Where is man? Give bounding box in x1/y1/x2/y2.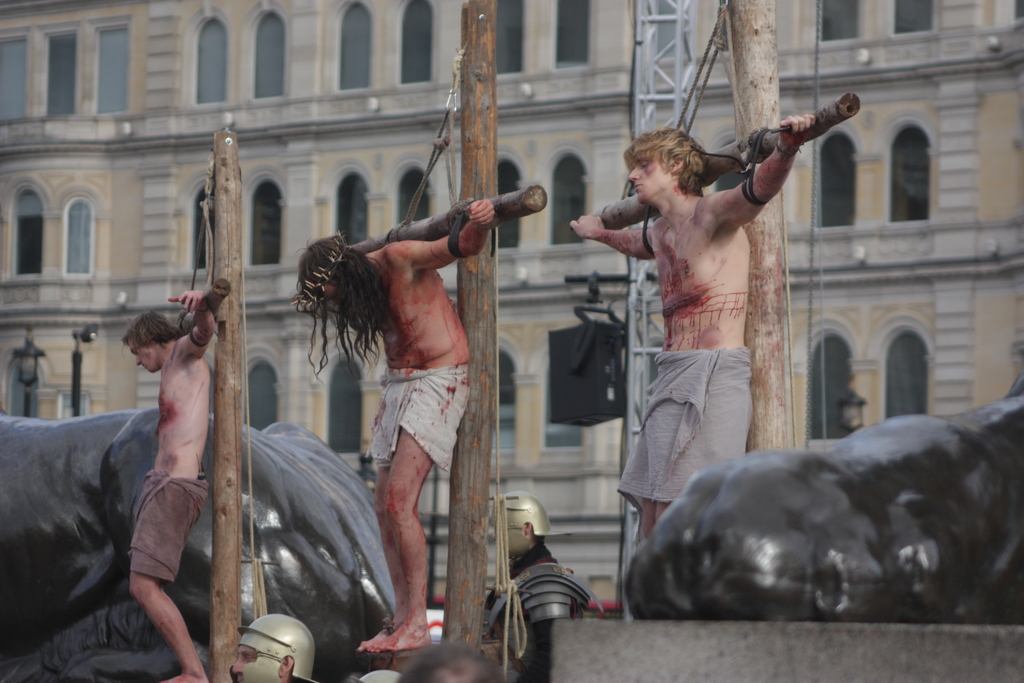
221/609/317/682.
